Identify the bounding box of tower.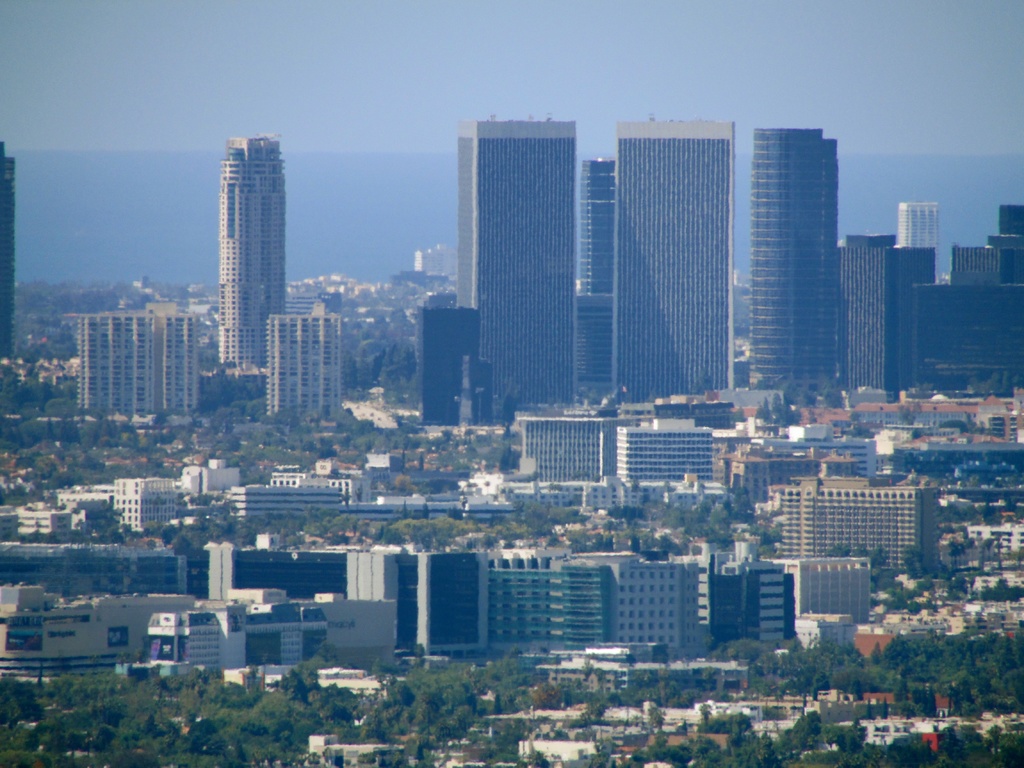
[183, 101, 296, 387].
